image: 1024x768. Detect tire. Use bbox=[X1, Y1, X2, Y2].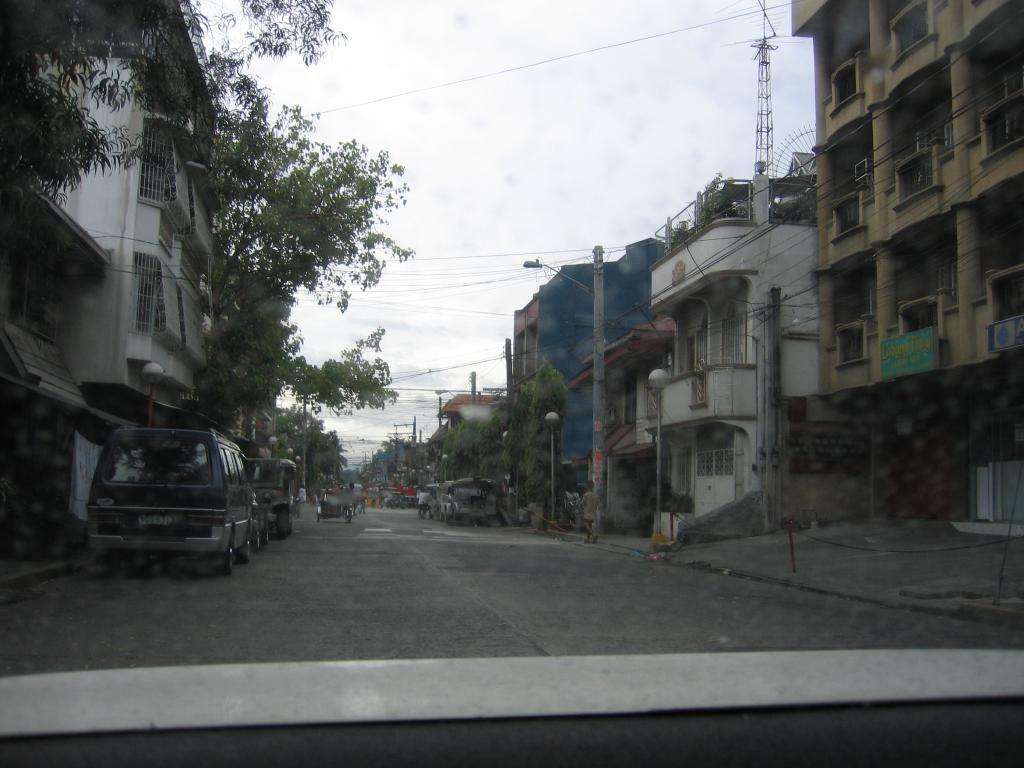
bbox=[263, 516, 269, 545].
